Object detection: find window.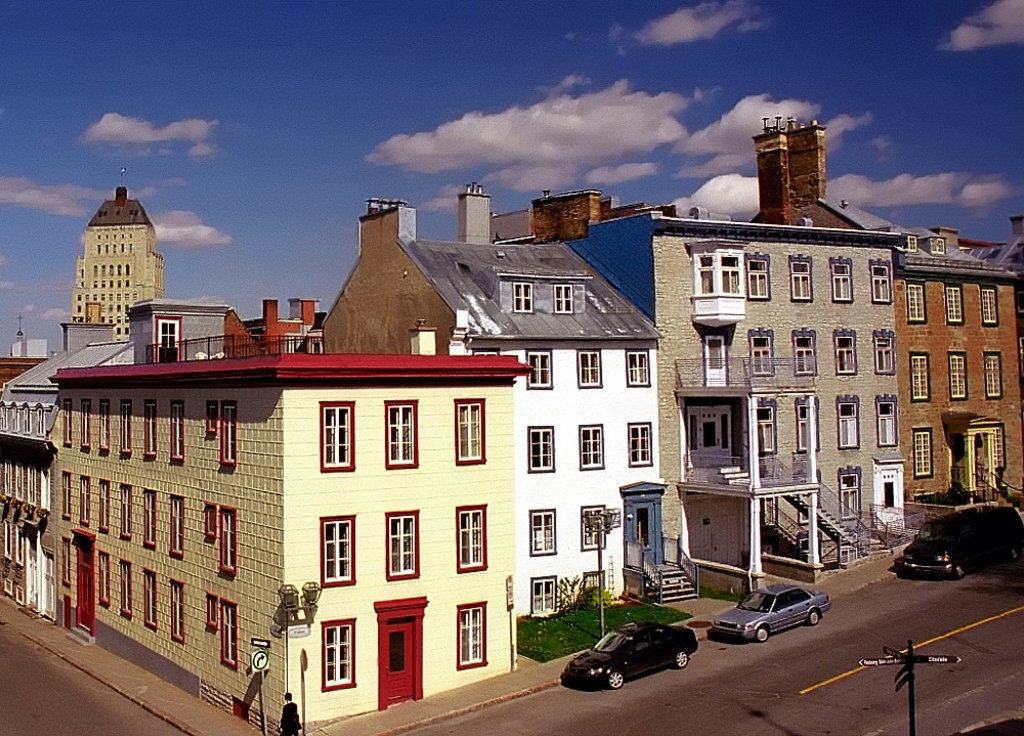
region(62, 474, 69, 519).
